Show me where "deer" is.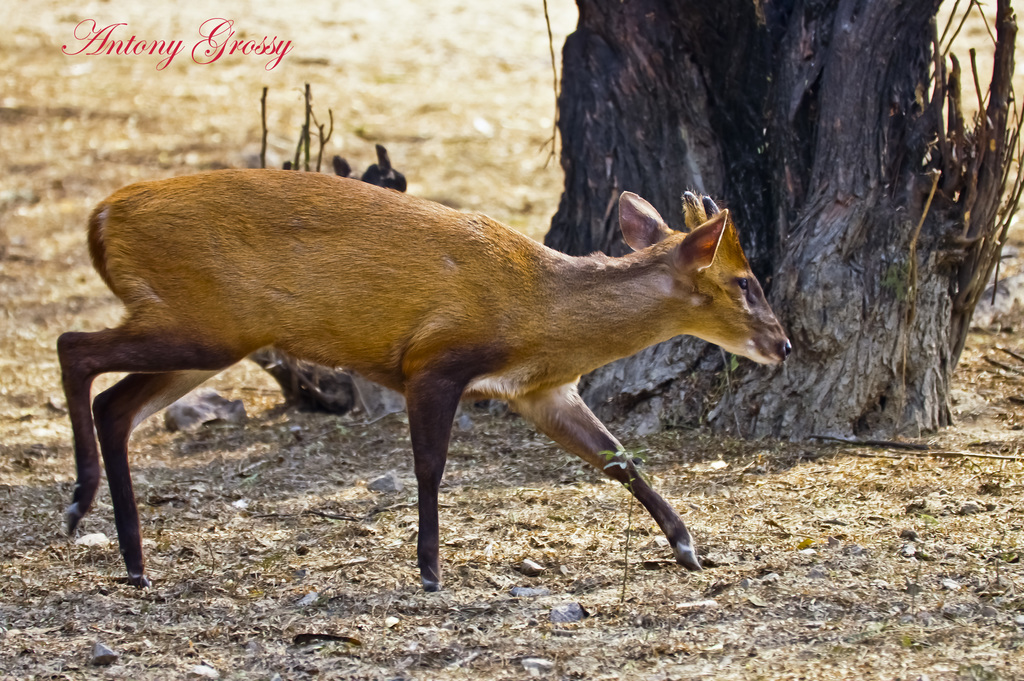
"deer" is at (left=53, top=168, right=789, bottom=587).
